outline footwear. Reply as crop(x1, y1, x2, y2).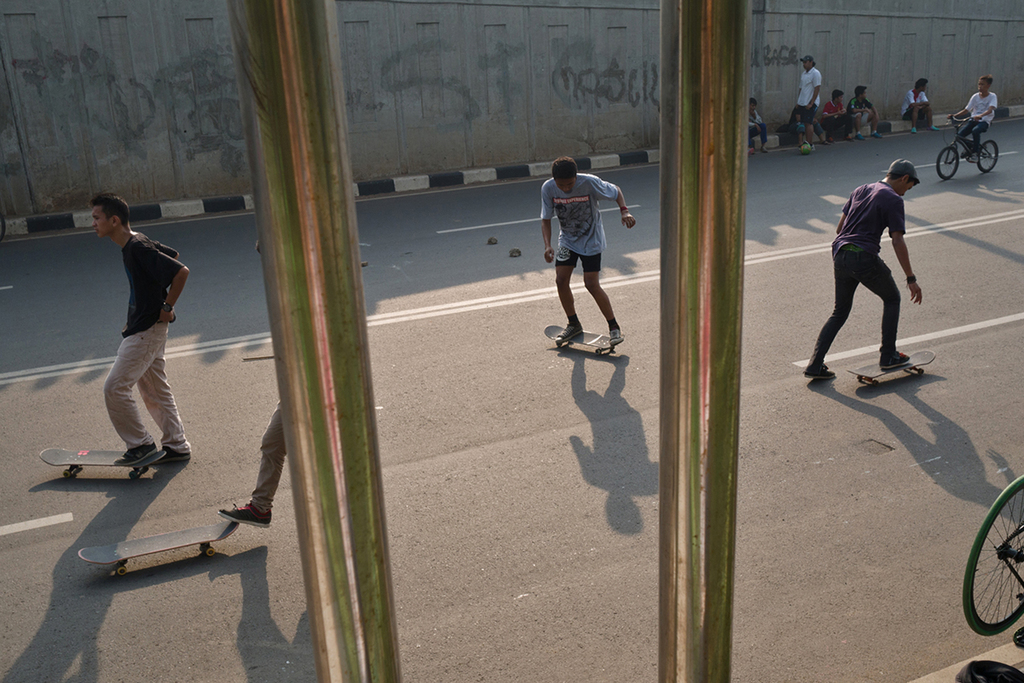
crop(870, 130, 883, 140).
